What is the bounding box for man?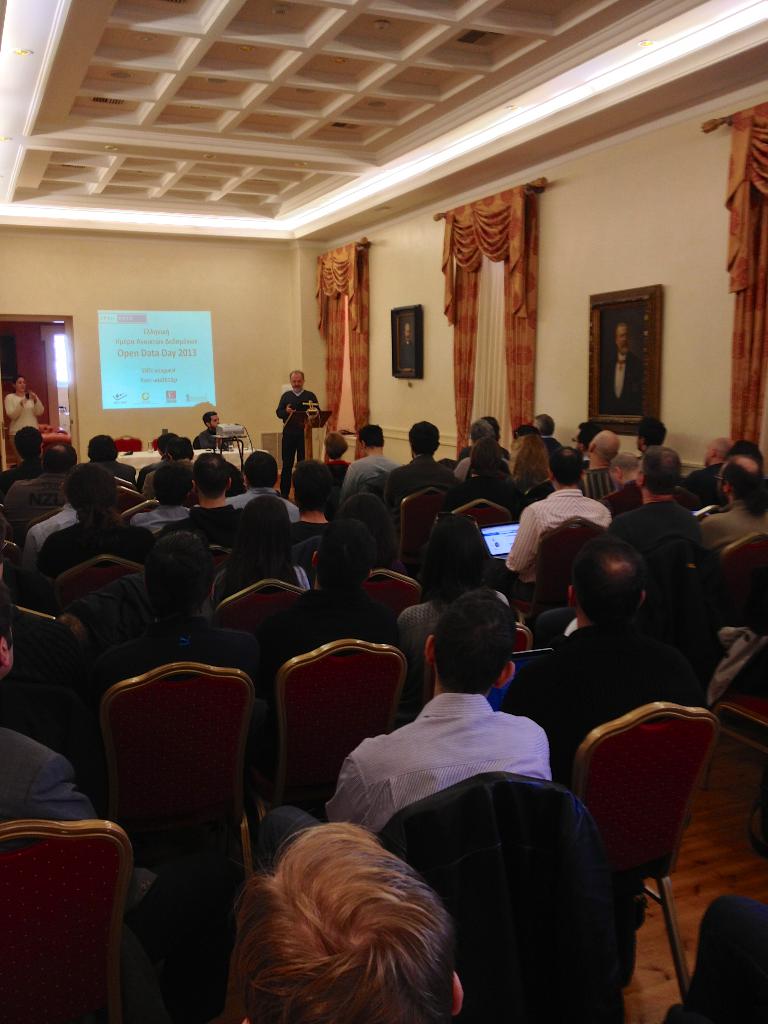
detection(331, 424, 402, 508).
